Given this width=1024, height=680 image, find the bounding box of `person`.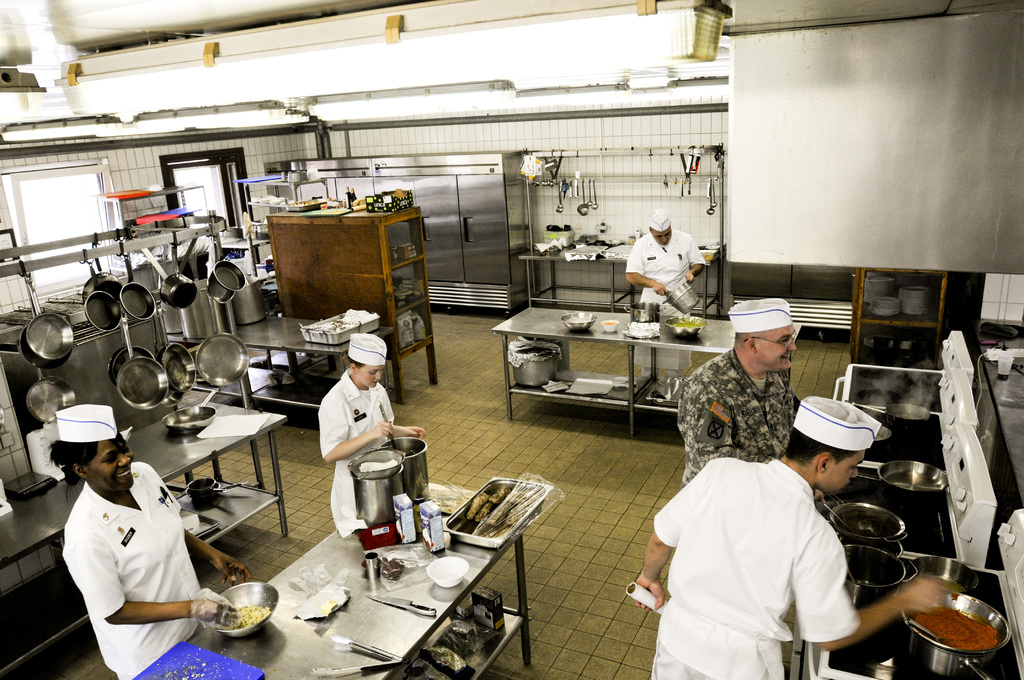
[312, 329, 428, 534].
